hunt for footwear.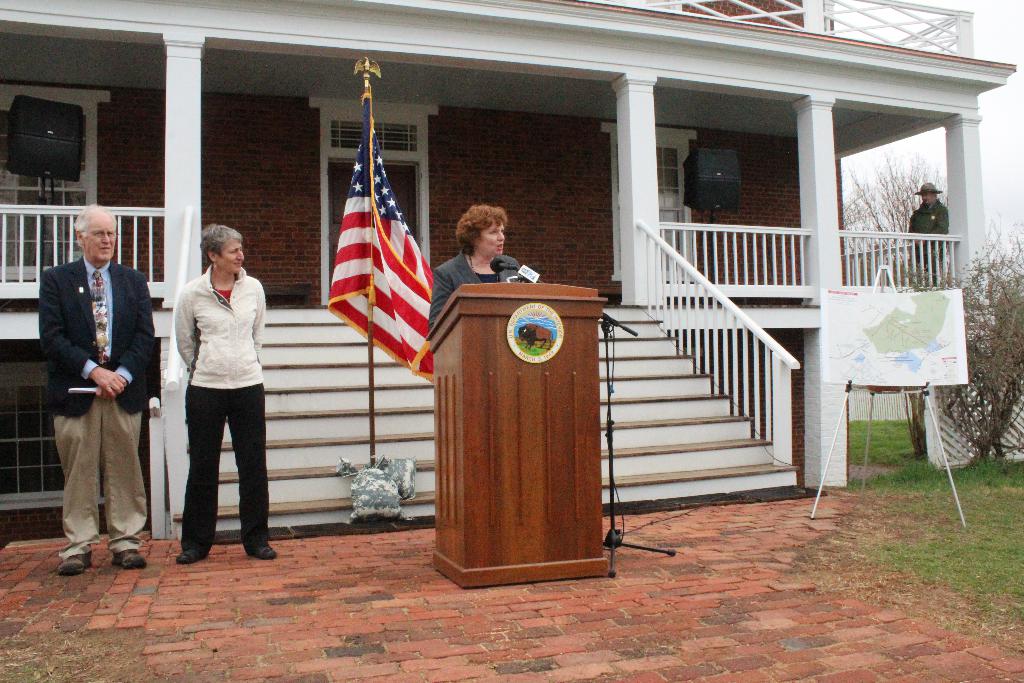
Hunted down at locate(60, 550, 91, 572).
